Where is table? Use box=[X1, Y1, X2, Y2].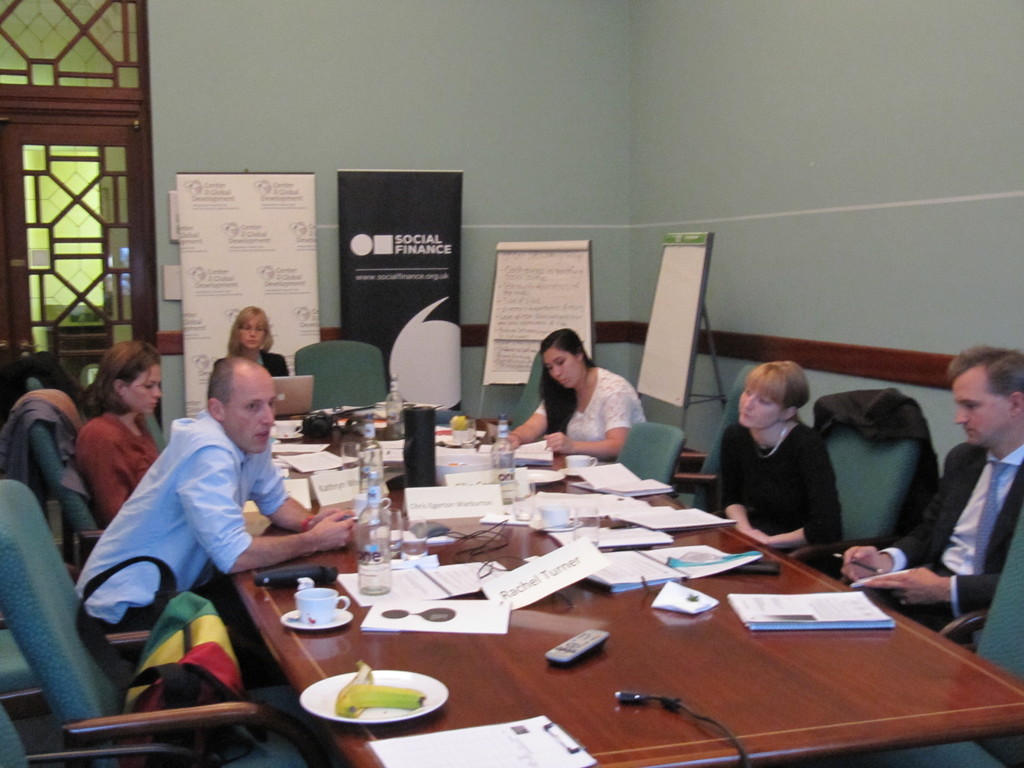
box=[160, 424, 976, 767].
